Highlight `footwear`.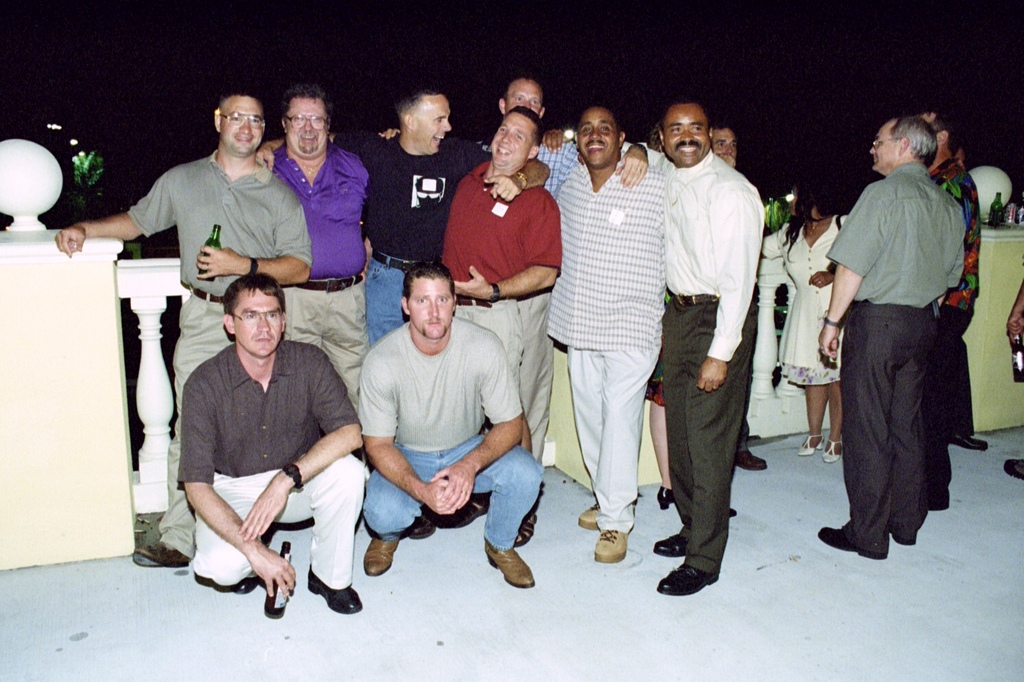
Highlighted region: detection(660, 483, 679, 512).
